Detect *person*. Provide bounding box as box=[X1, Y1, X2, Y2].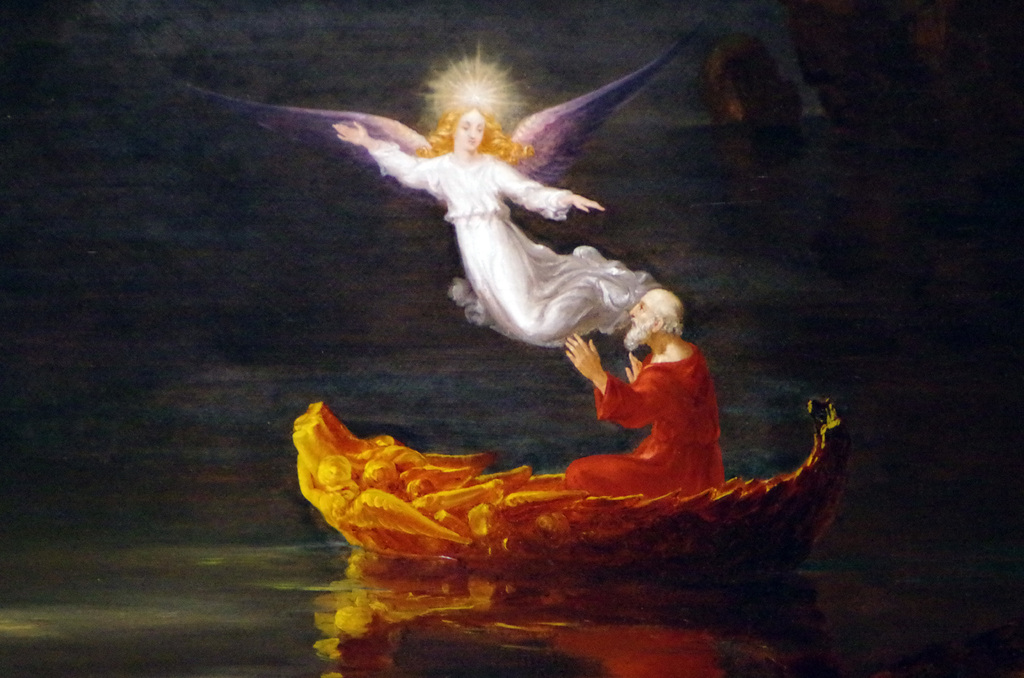
box=[331, 103, 663, 350].
